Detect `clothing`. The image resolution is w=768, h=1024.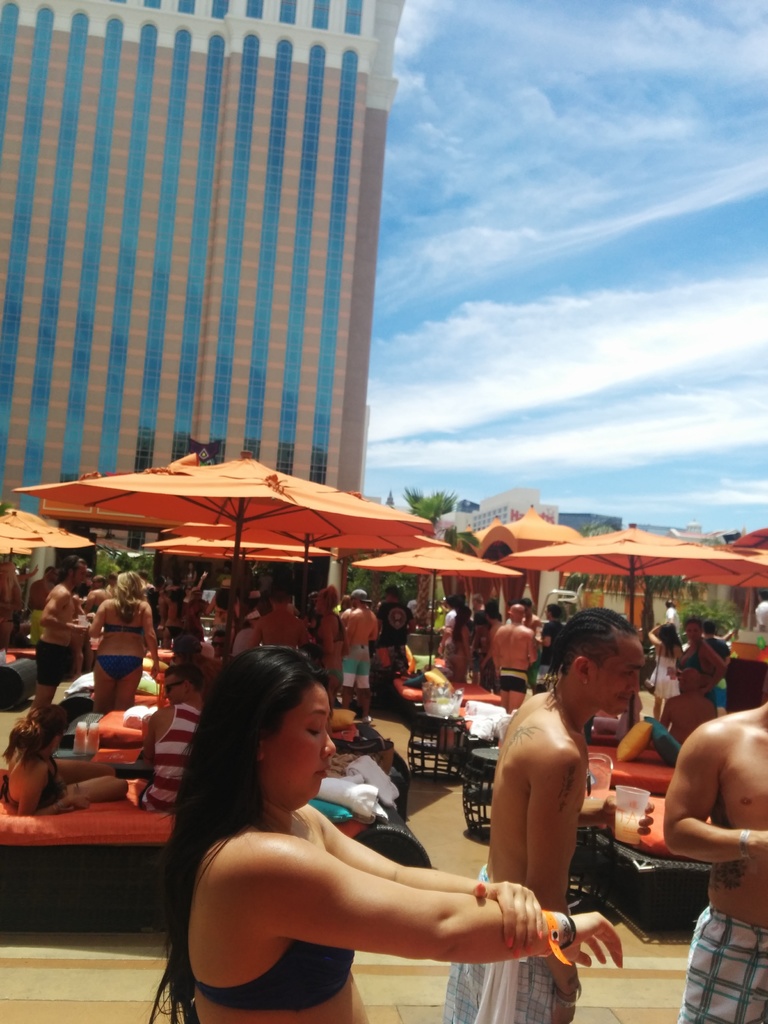
bbox=(104, 620, 139, 634).
